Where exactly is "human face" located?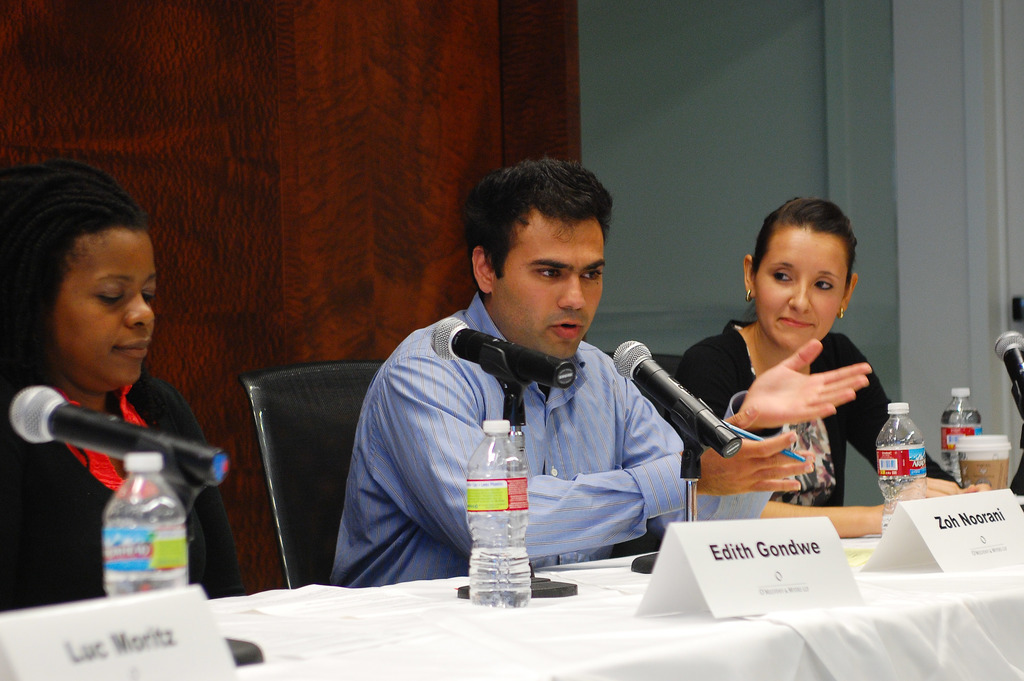
Its bounding box is <region>753, 222, 847, 352</region>.
